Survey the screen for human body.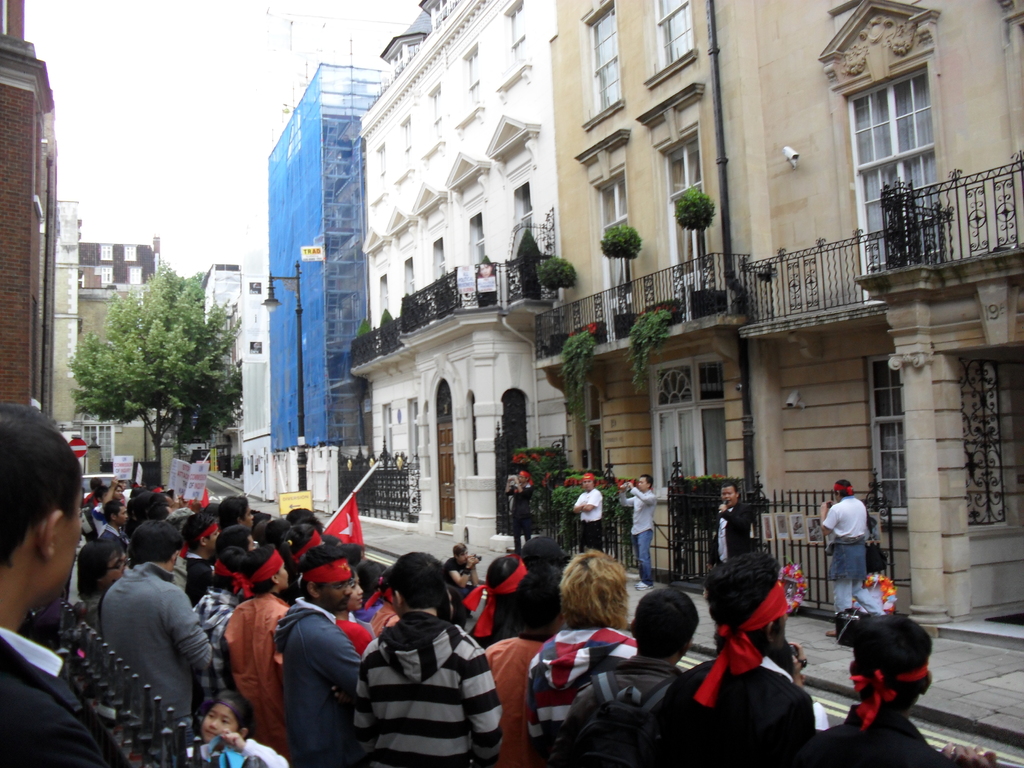
Survey found: (86,475,103,503).
